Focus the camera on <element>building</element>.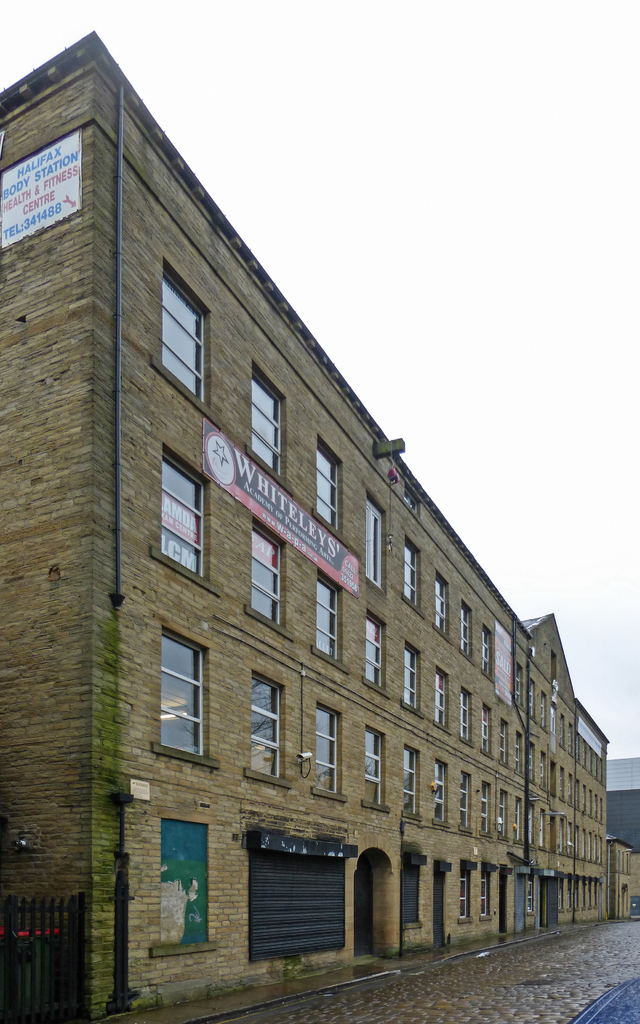
Focus region: x1=603 y1=837 x2=639 y2=927.
